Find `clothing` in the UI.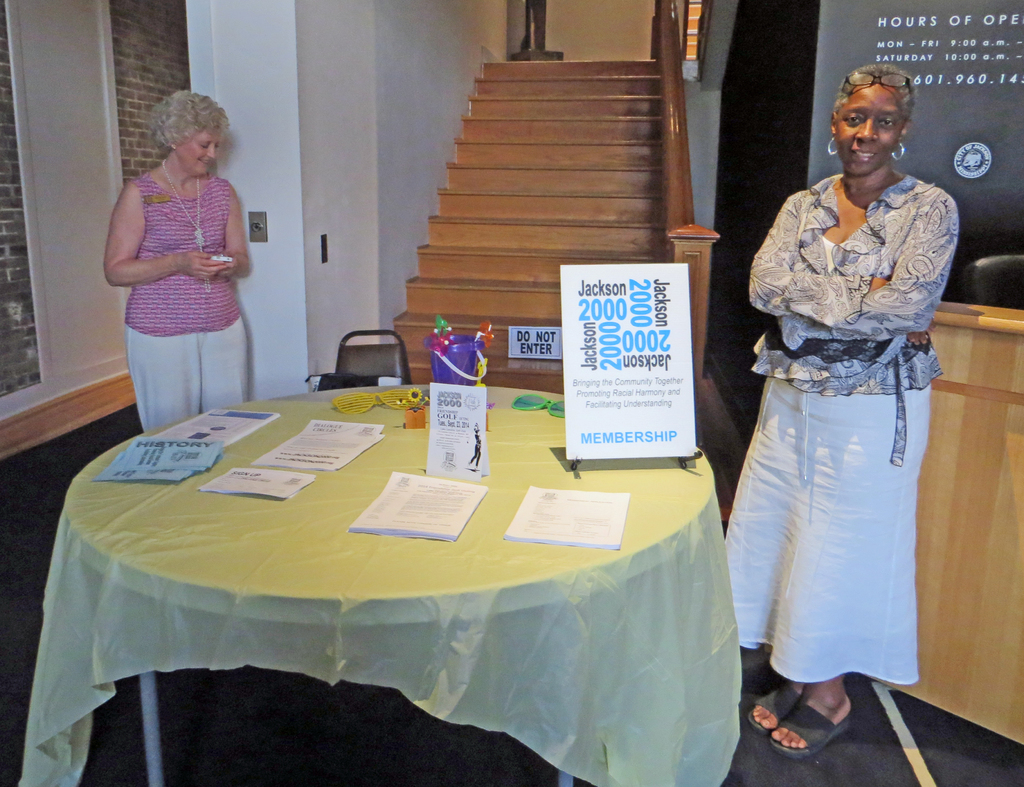
UI element at 124/174/248/435.
